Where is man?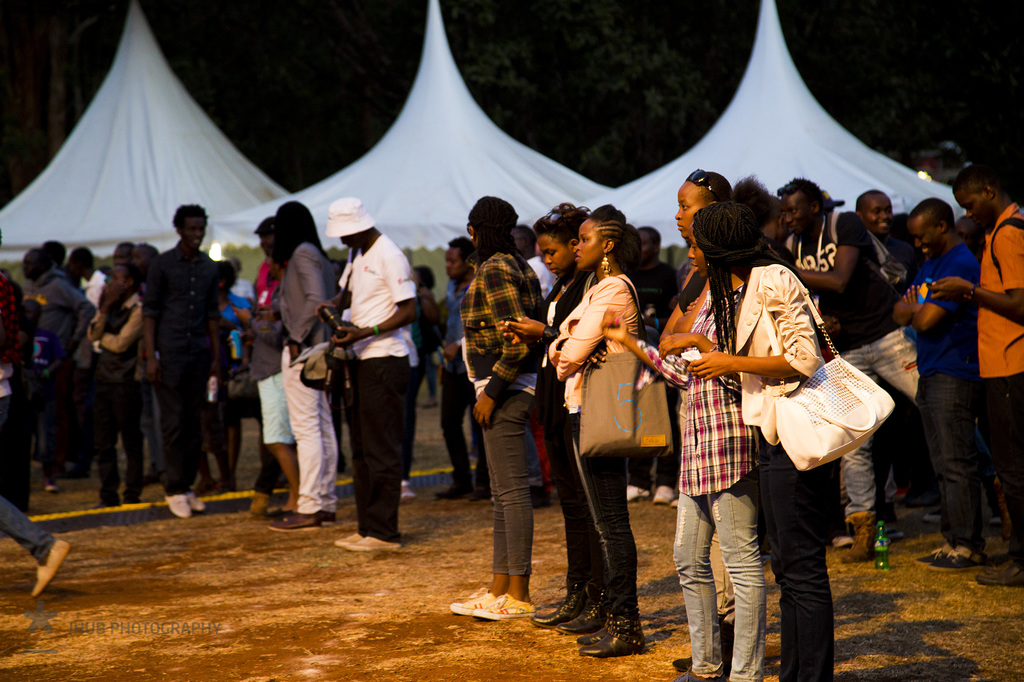
{"x1": 312, "y1": 194, "x2": 415, "y2": 557}.
